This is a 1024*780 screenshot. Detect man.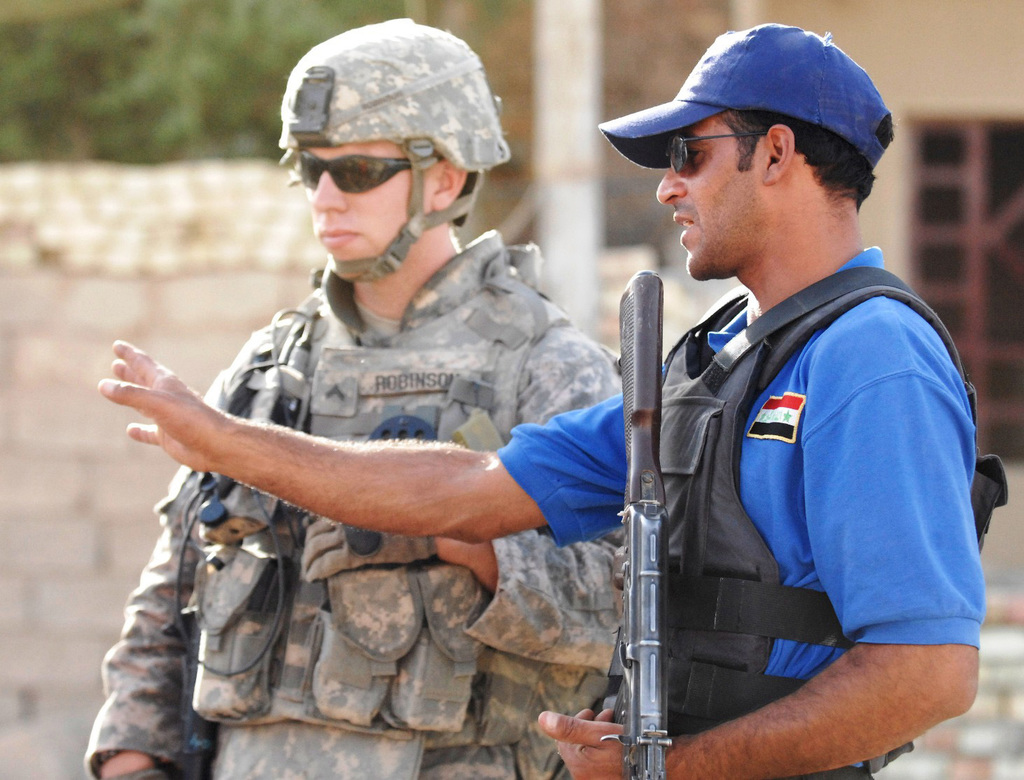
box=[426, 88, 976, 779].
